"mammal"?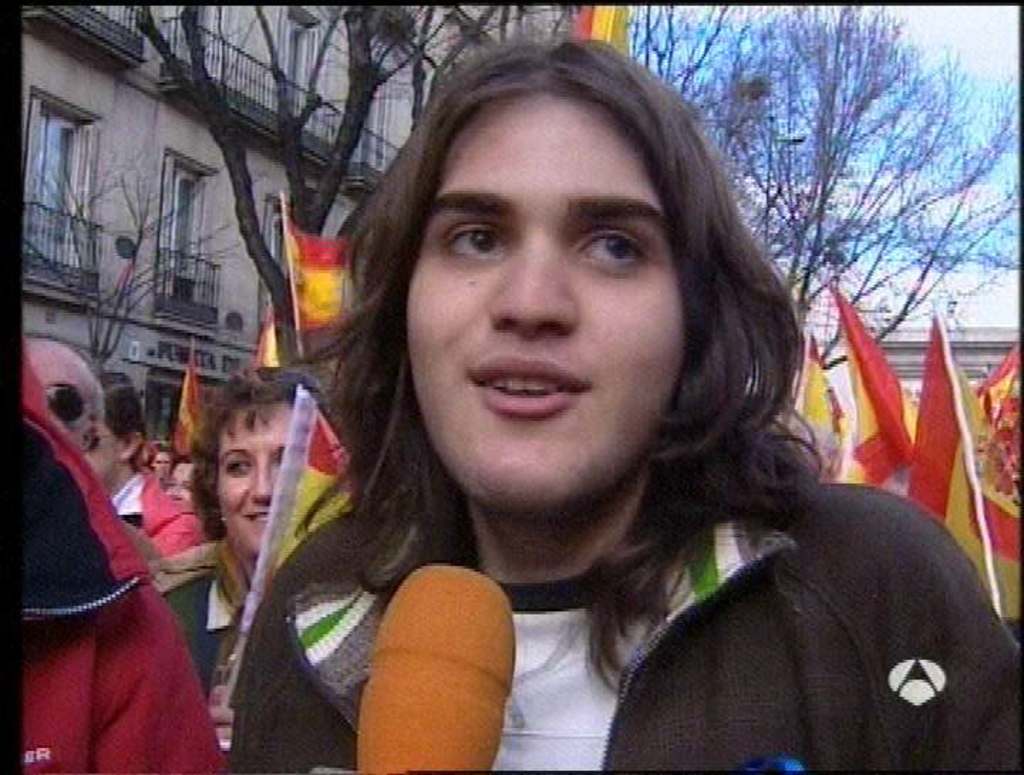
(x1=84, y1=380, x2=202, y2=553)
